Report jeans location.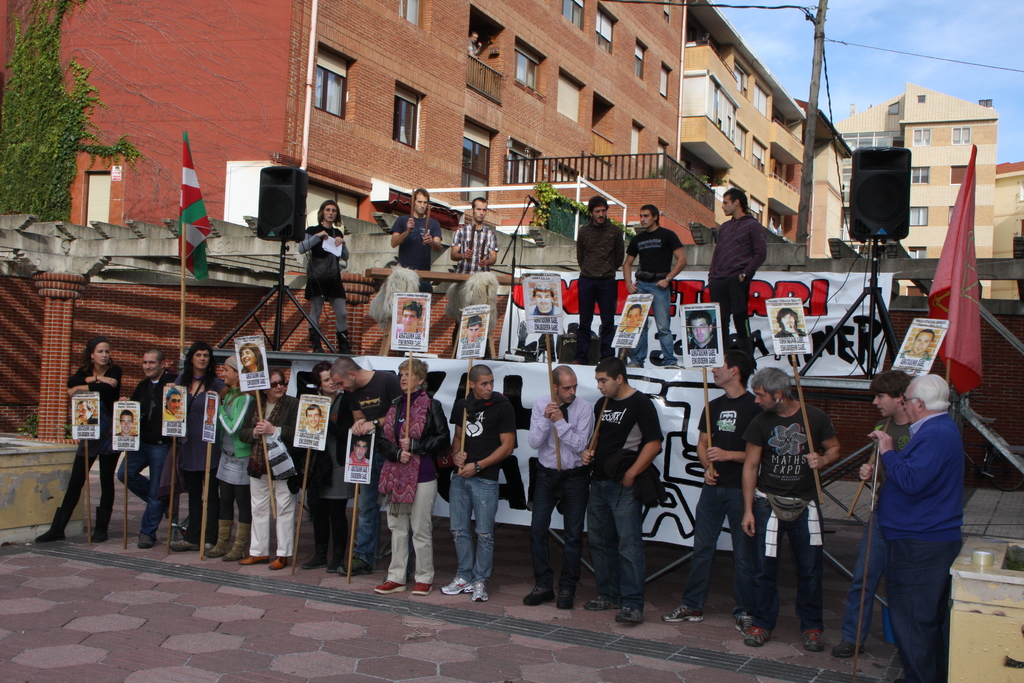
Report: <region>589, 487, 646, 614</region>.
